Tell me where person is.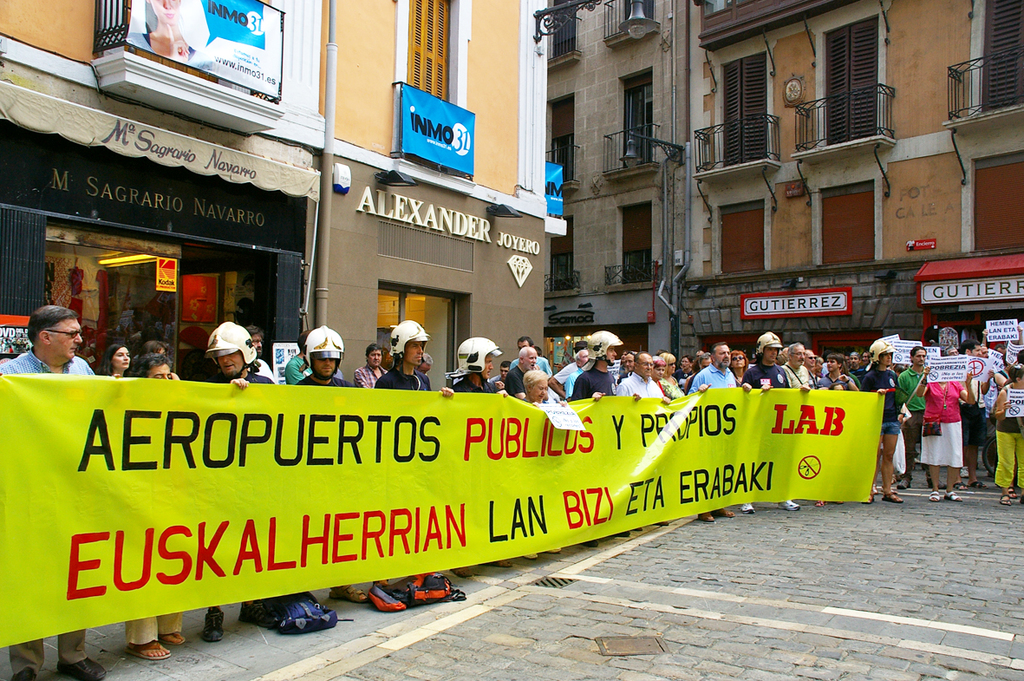
person is at locate(858, 337, 913, 504).
